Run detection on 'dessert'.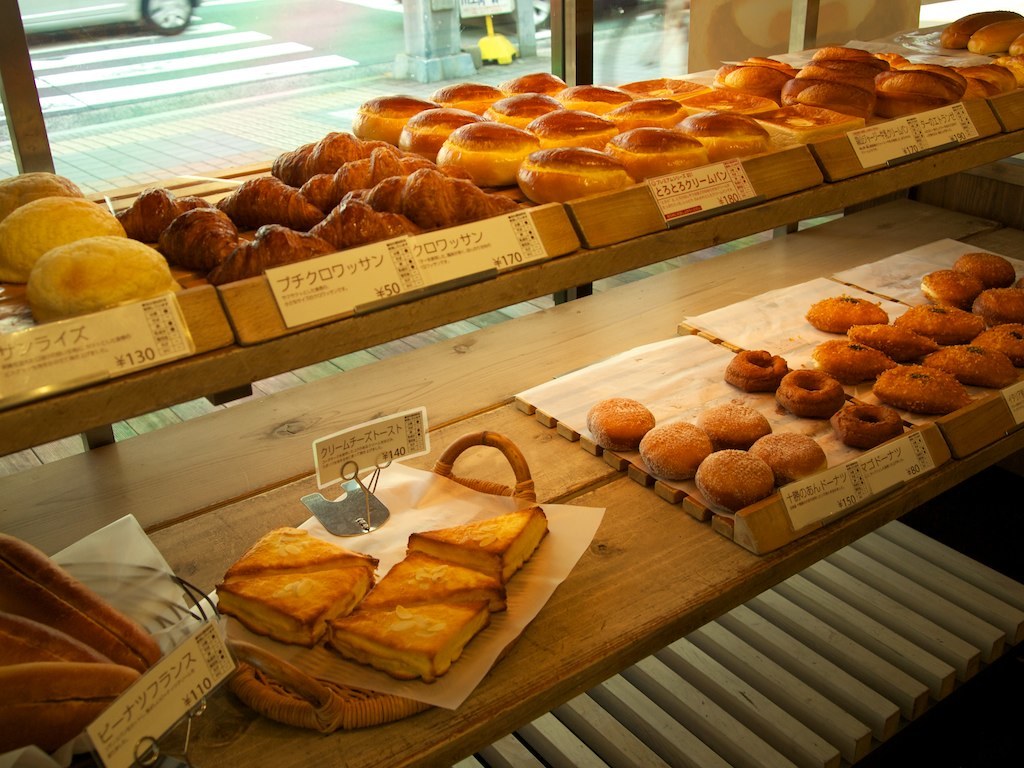
Result: BBox(696, 443, 777, 512).
